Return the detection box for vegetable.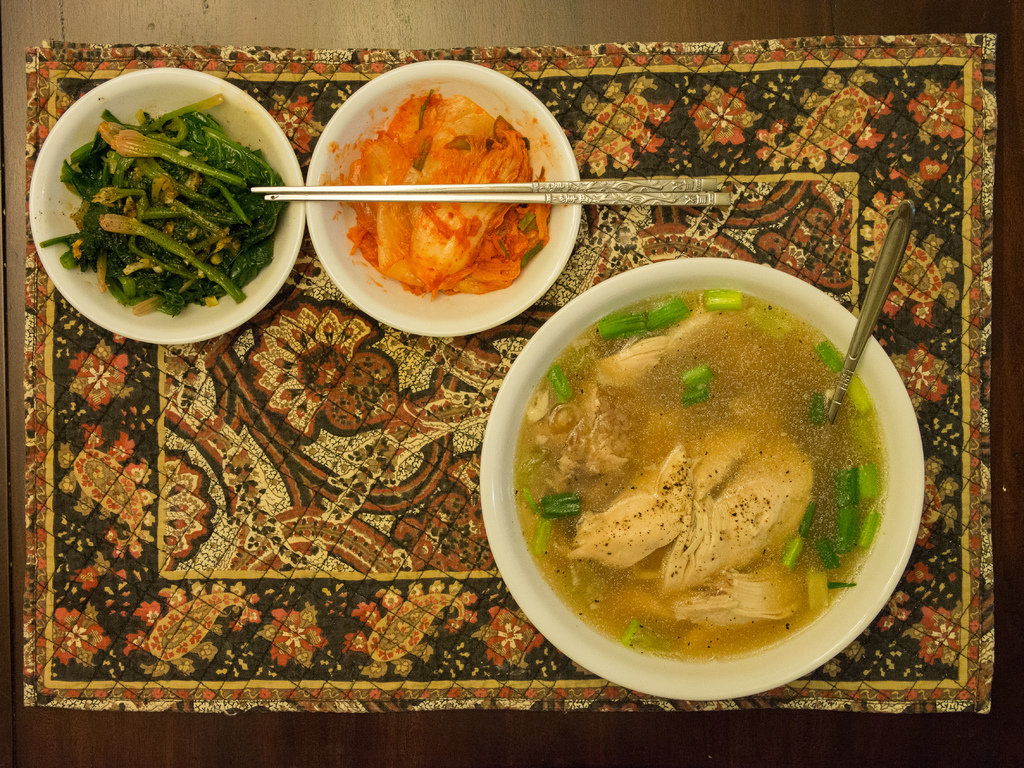
Rect(598, 310, 648, 341).
